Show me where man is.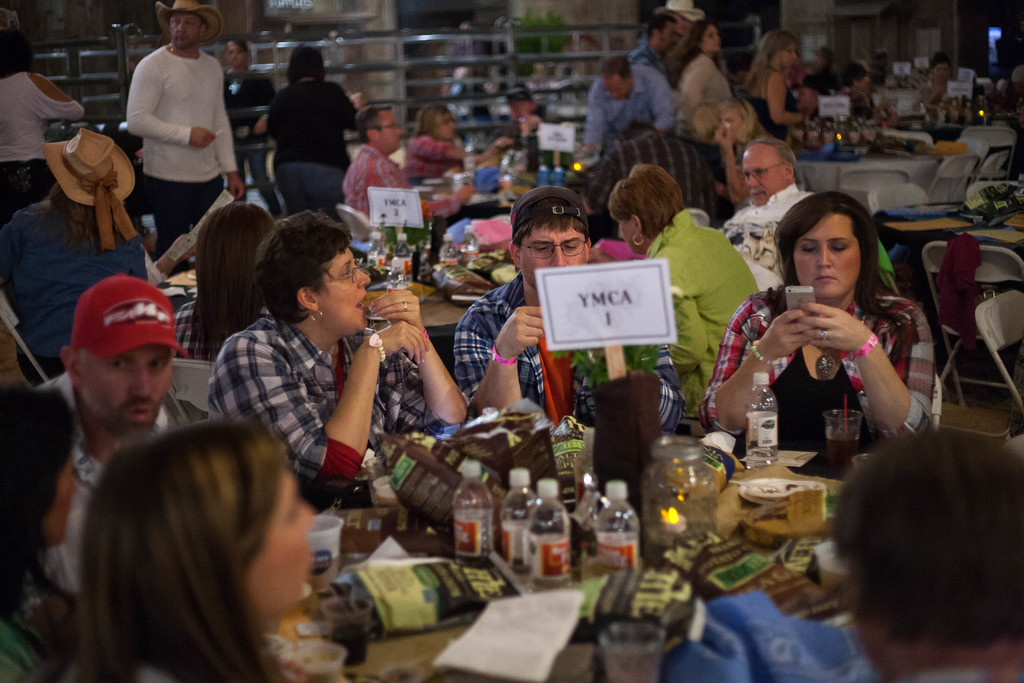
man is at l=345, t=101, r=472, b=226.
